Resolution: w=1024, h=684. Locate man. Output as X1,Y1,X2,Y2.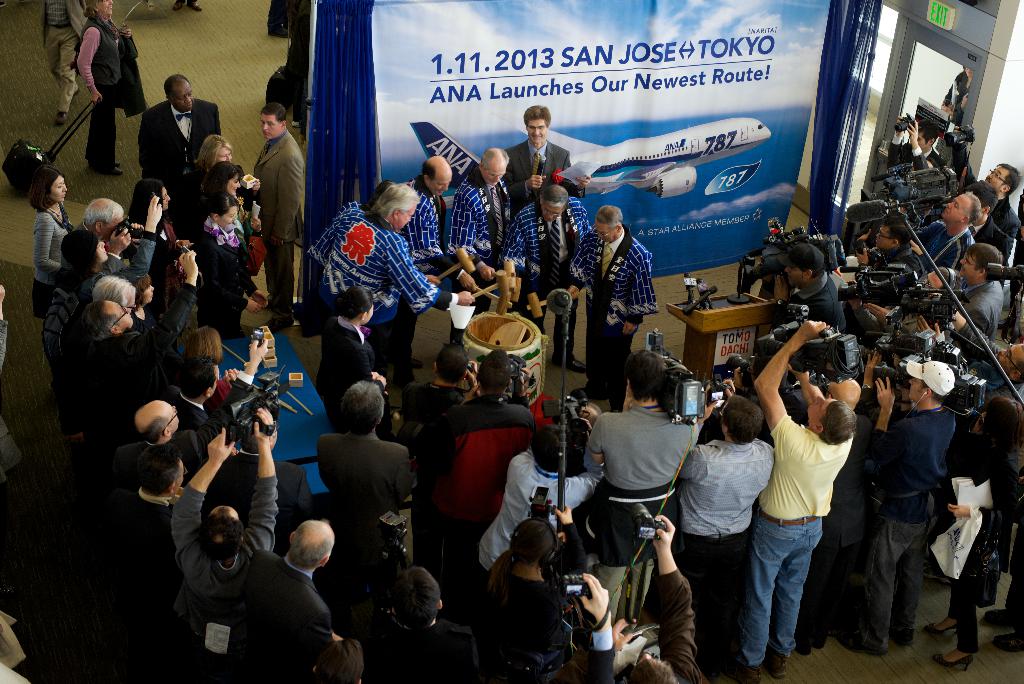
982,162,1023,247.
